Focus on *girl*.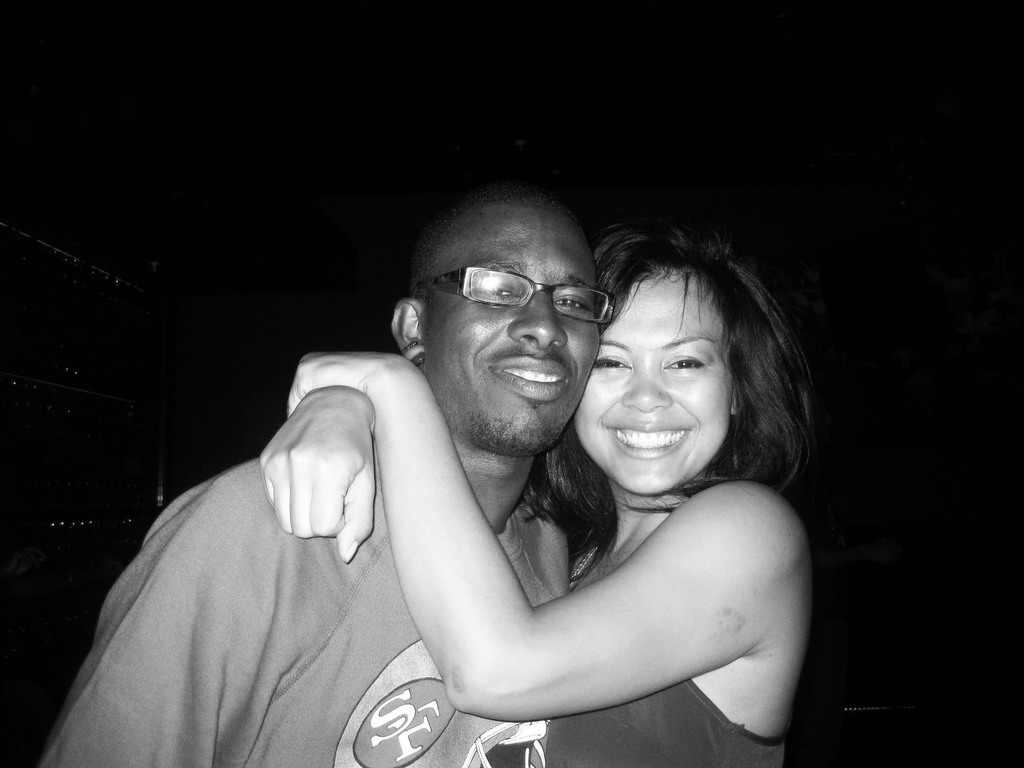
Focused at locate(259, 219, 817, 767).
